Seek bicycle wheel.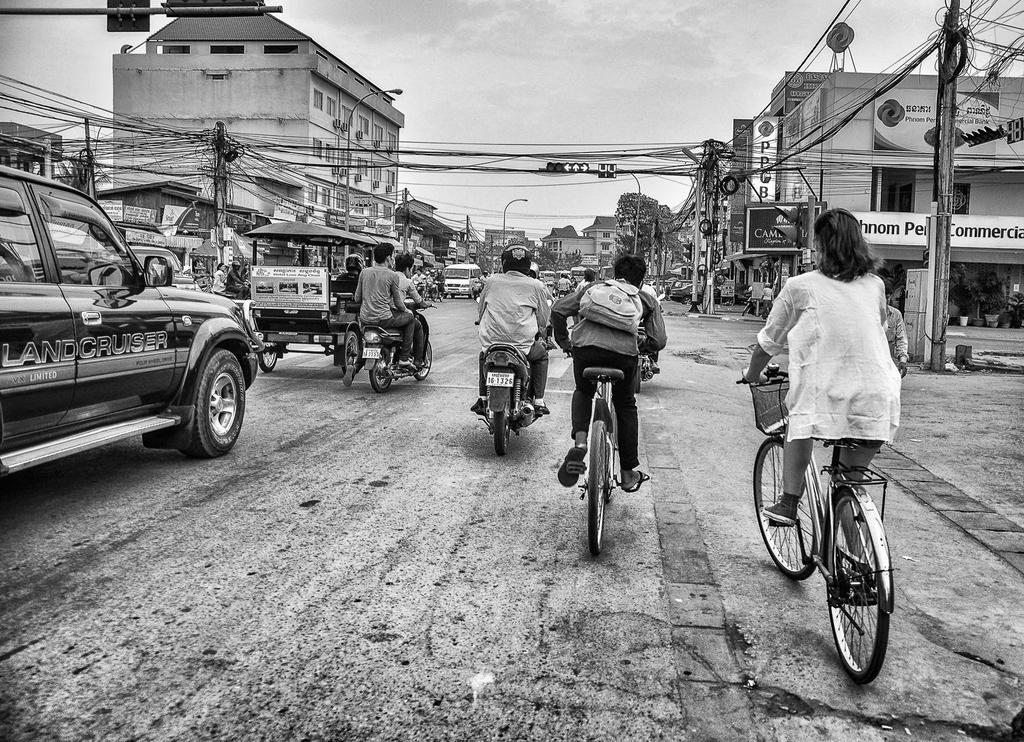
x1=823, y1=516, x2=894, y2=686.
